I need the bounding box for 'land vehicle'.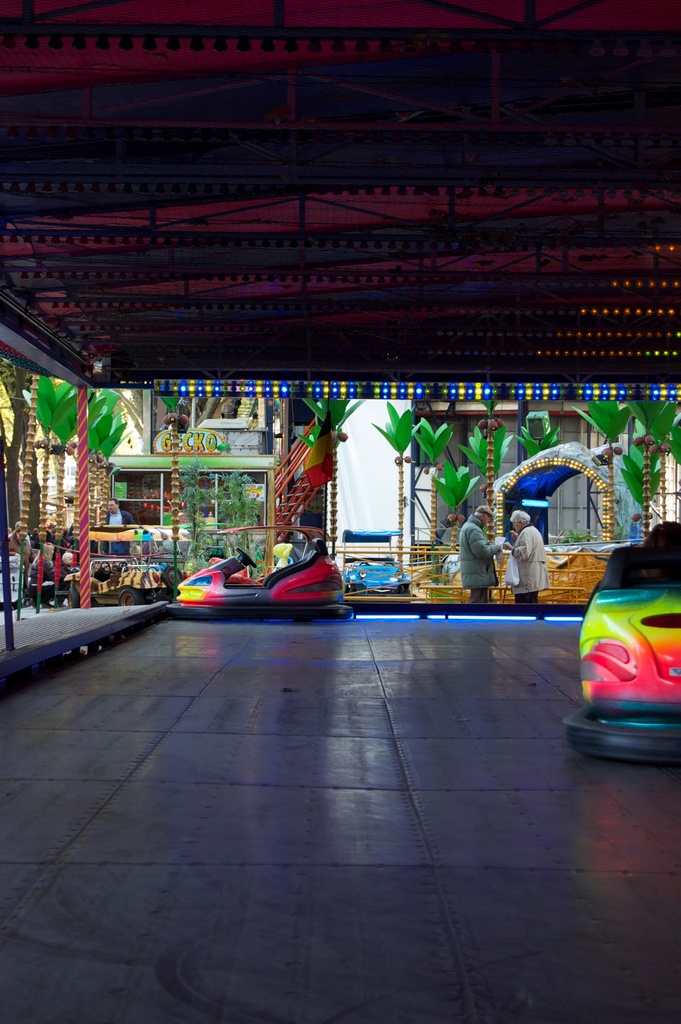
Here it is: l=564, t=521, r=680, b=771.
